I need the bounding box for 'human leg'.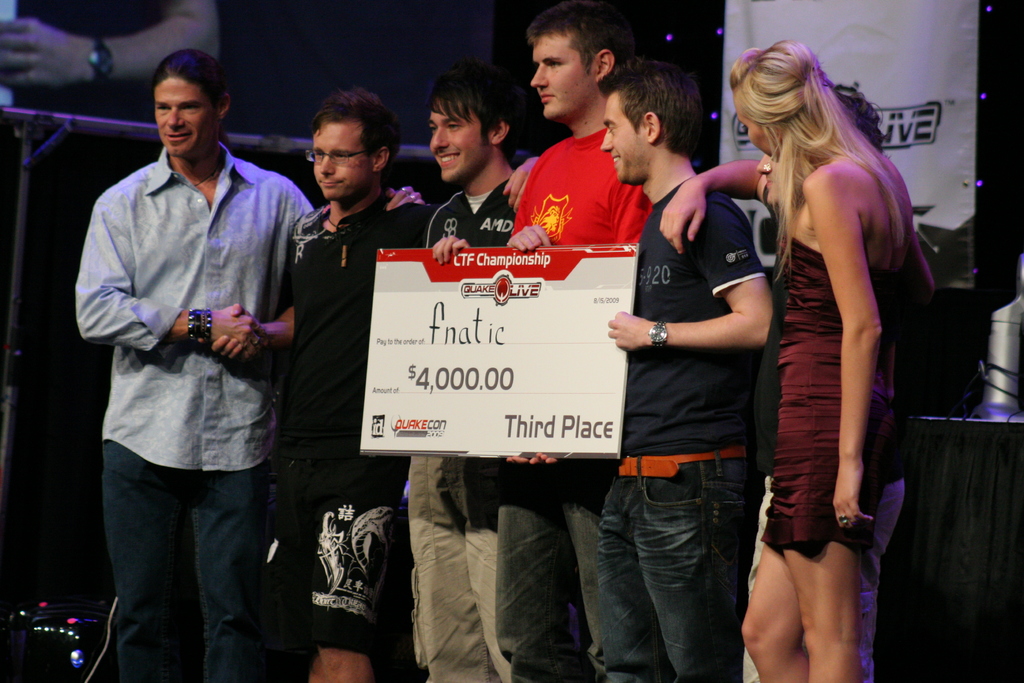
Here it is: <box>742,553,805,682</box>.
